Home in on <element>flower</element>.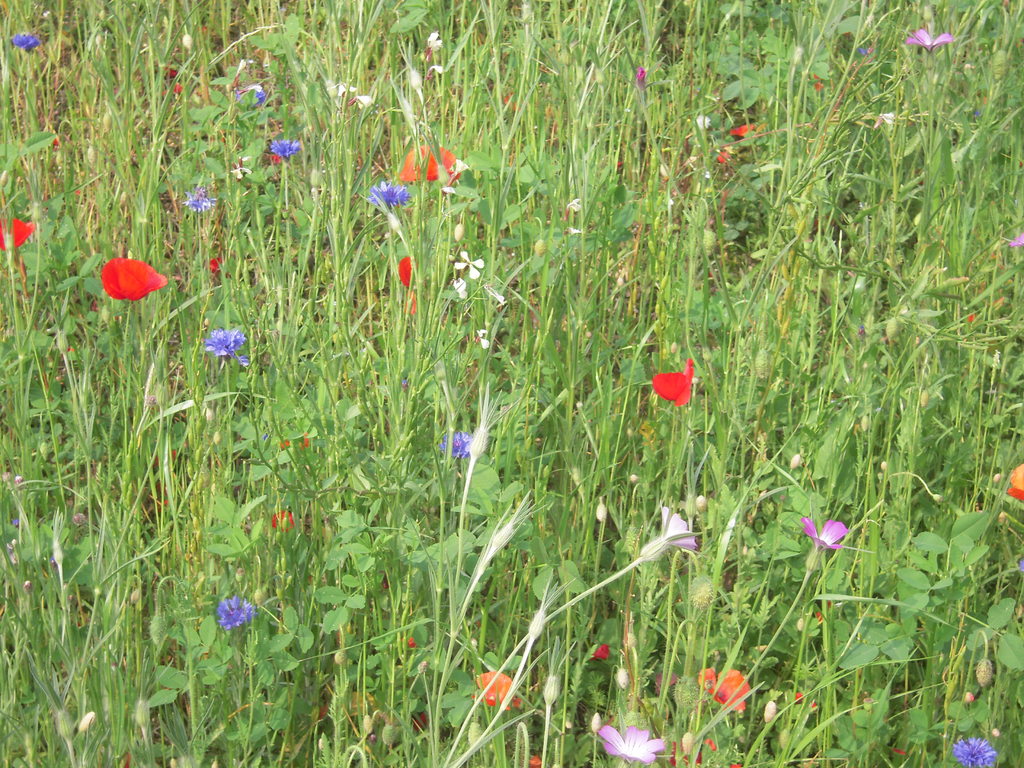
Homed in at crop(271, 504, 295, 529).
